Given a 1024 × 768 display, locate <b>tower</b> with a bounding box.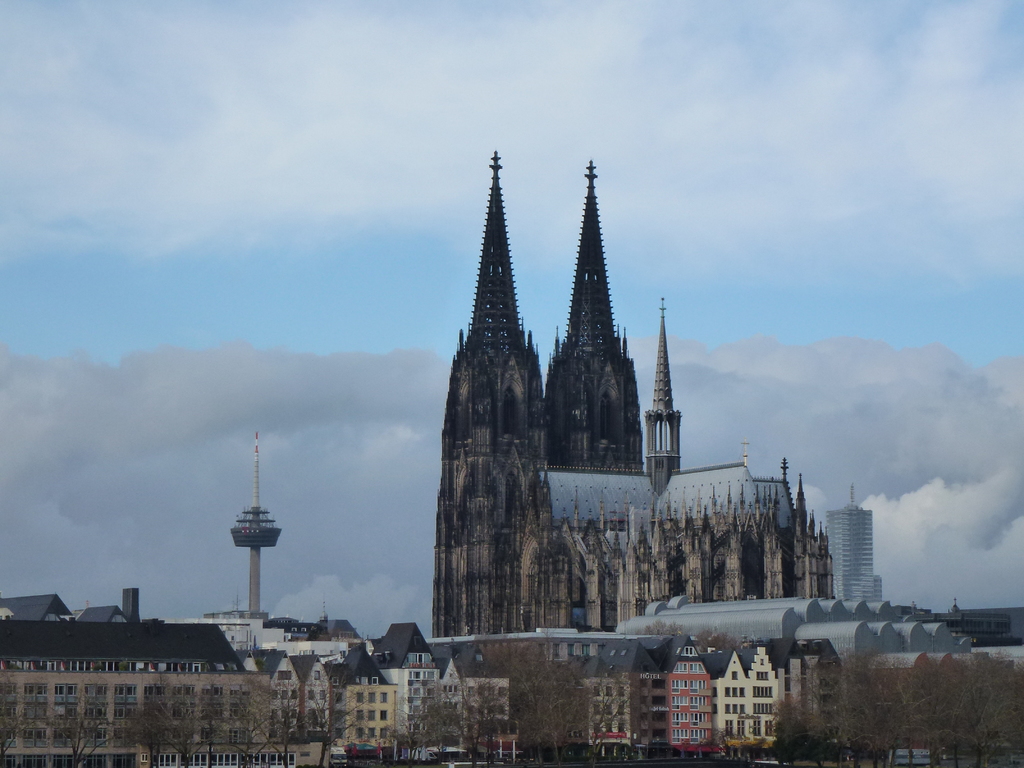
Located: 433:154:836:638.
